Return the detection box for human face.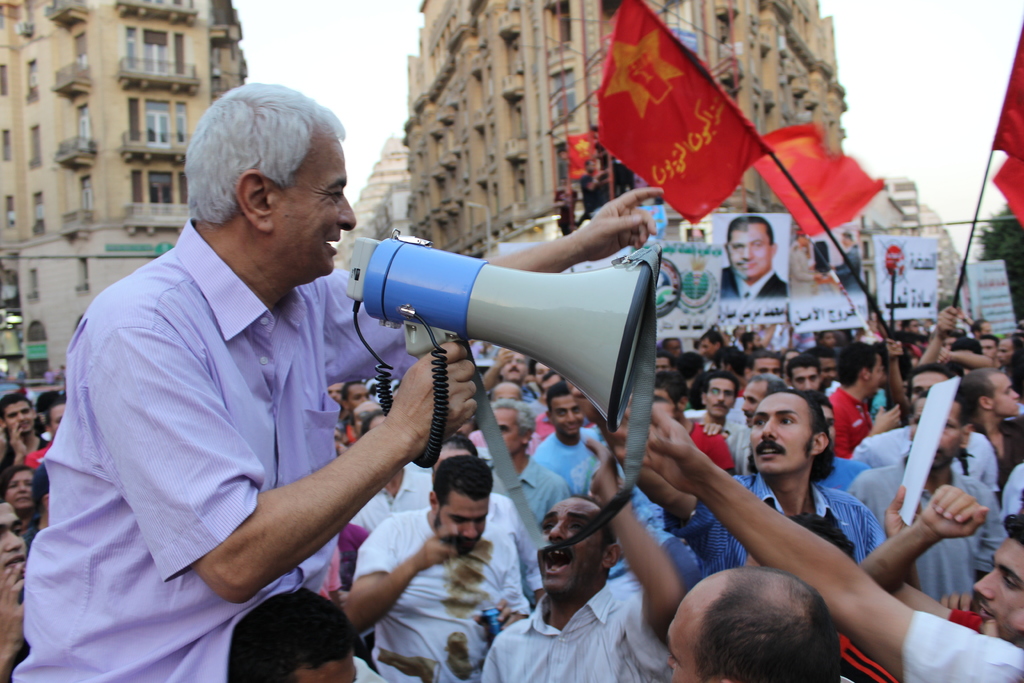
(908,404,959,469).
